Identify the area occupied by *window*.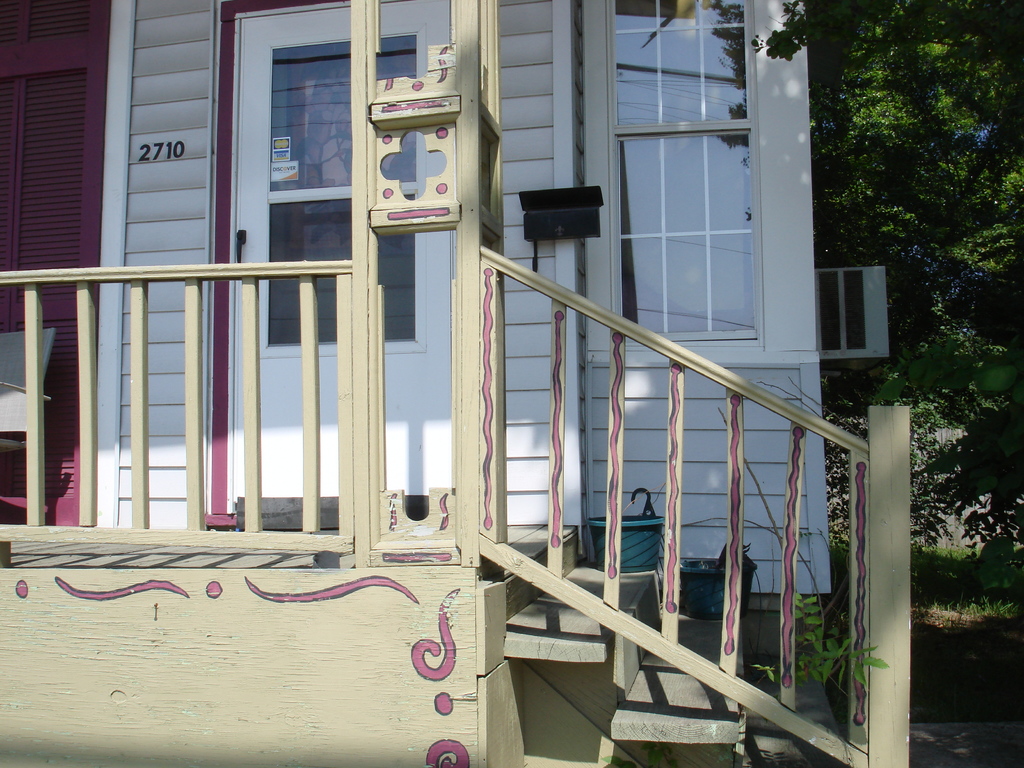
Area: <bbox>589, 1, 771, 348</bbox>.
